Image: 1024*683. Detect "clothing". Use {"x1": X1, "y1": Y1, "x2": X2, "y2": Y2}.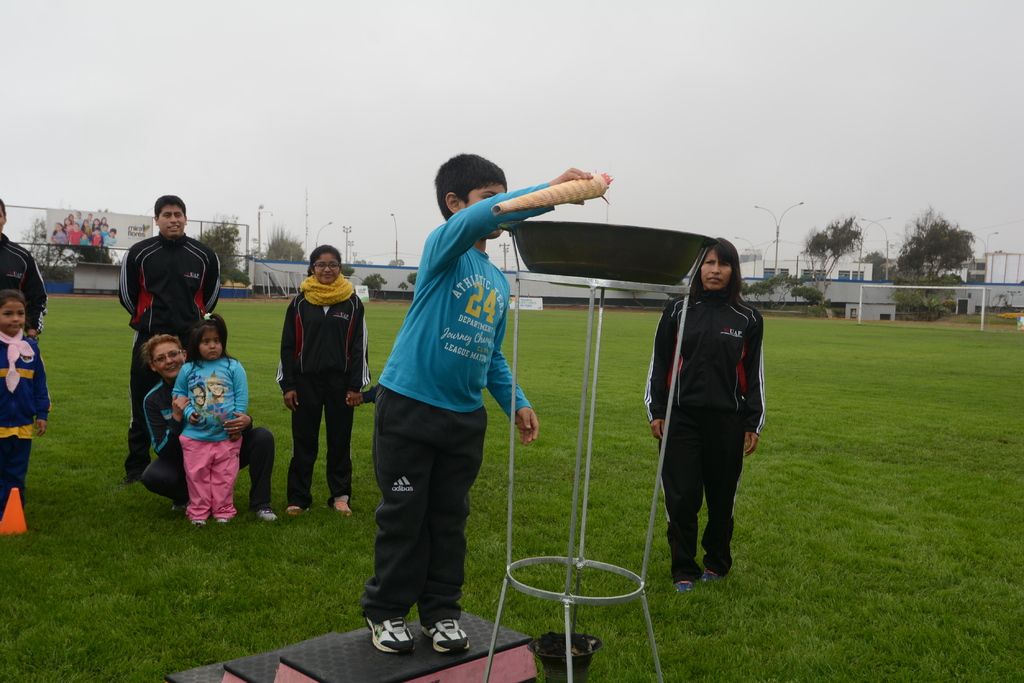
{"x1": 73, "y1": 215, "x2": 84, "y2": 225}.
